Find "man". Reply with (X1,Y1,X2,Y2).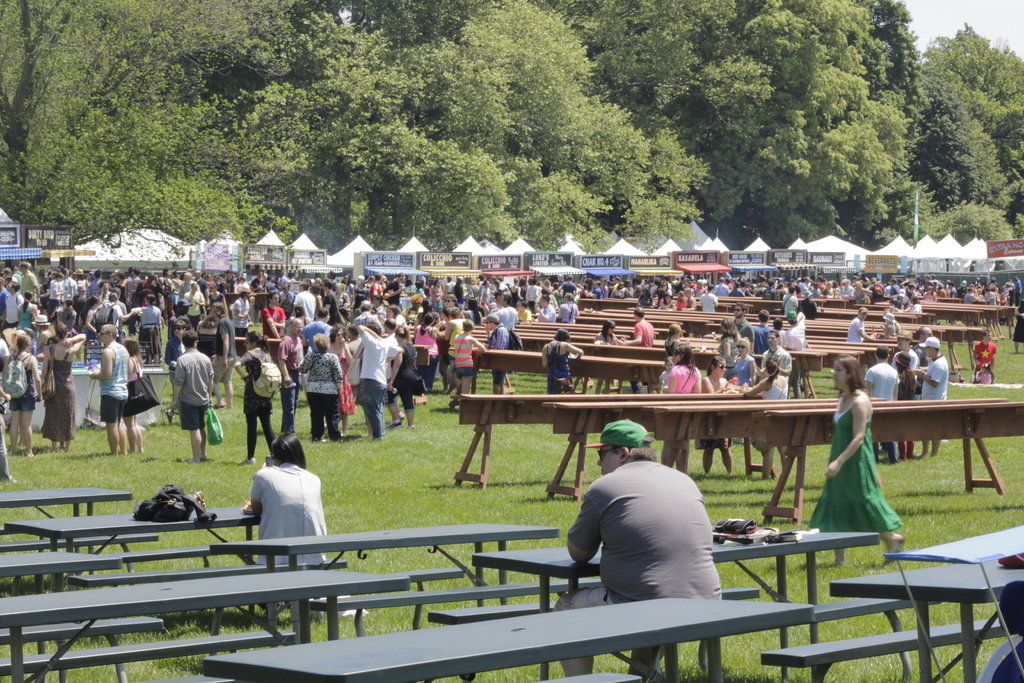
(536,295,556,325).
